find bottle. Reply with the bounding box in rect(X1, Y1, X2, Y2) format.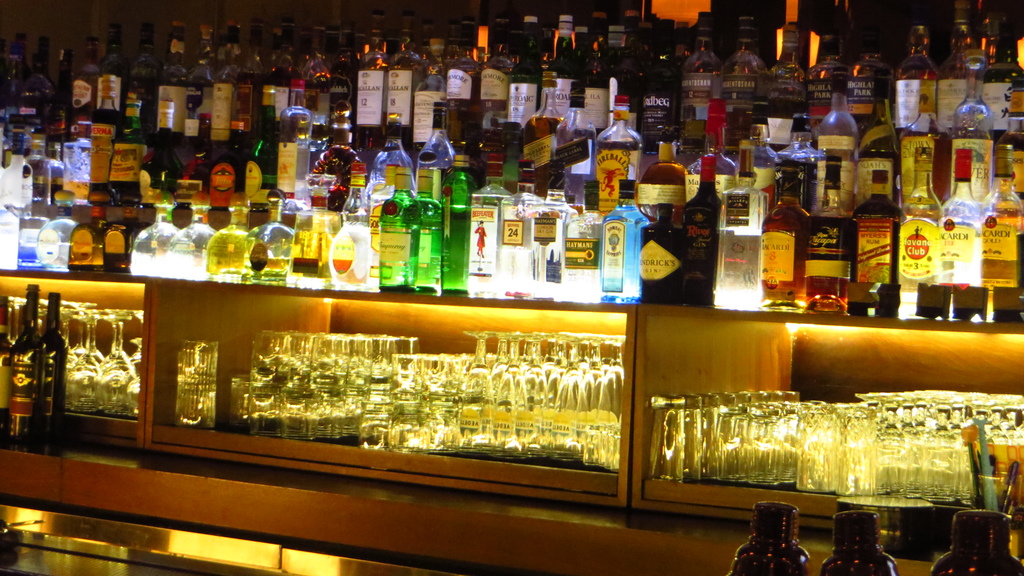
rect(211, 58, 235, 145).
